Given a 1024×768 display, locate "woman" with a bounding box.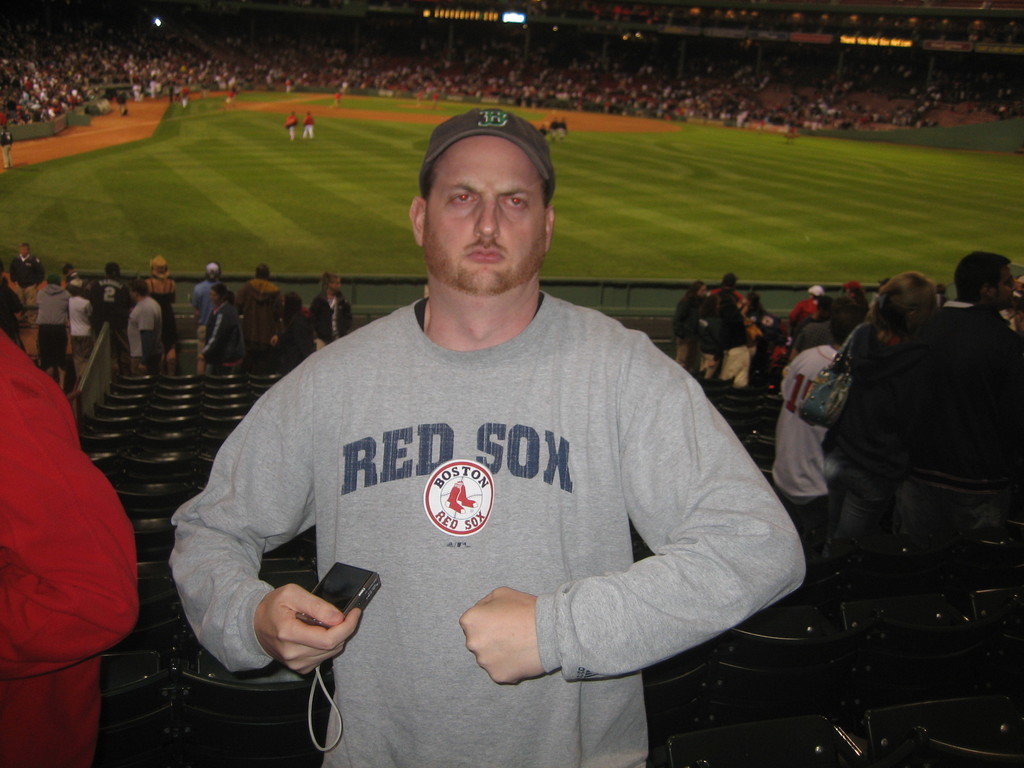
Located: [671, 276, 707, 376].
